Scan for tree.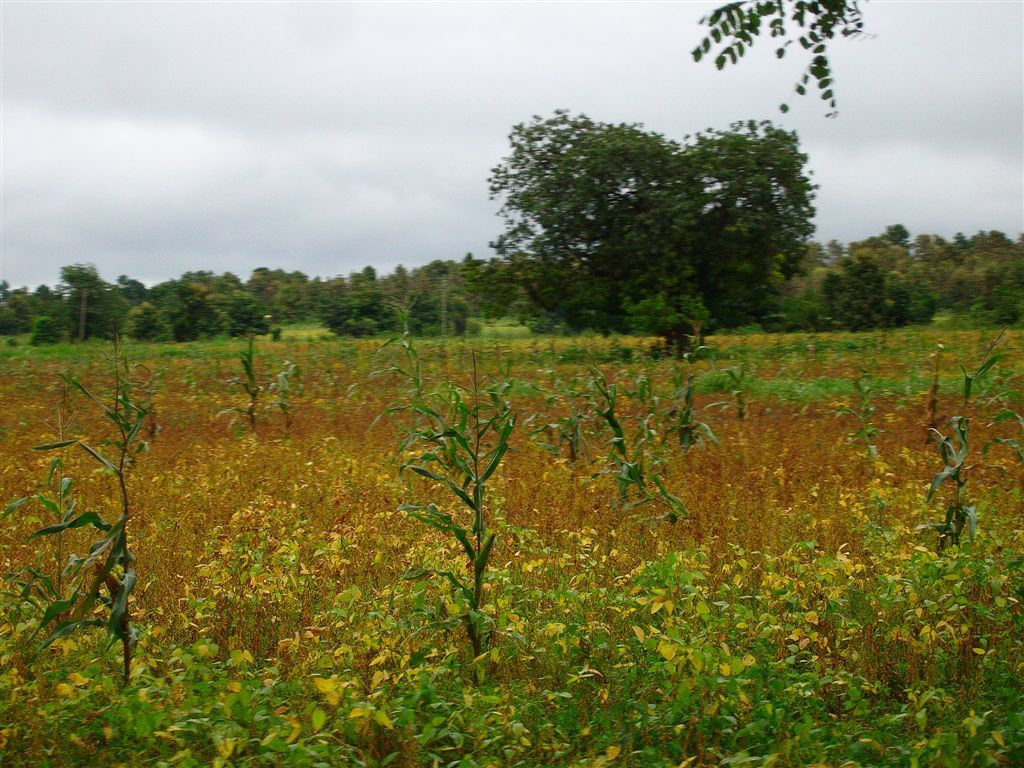
Scan result: <box>482,103,821,342</box>.
